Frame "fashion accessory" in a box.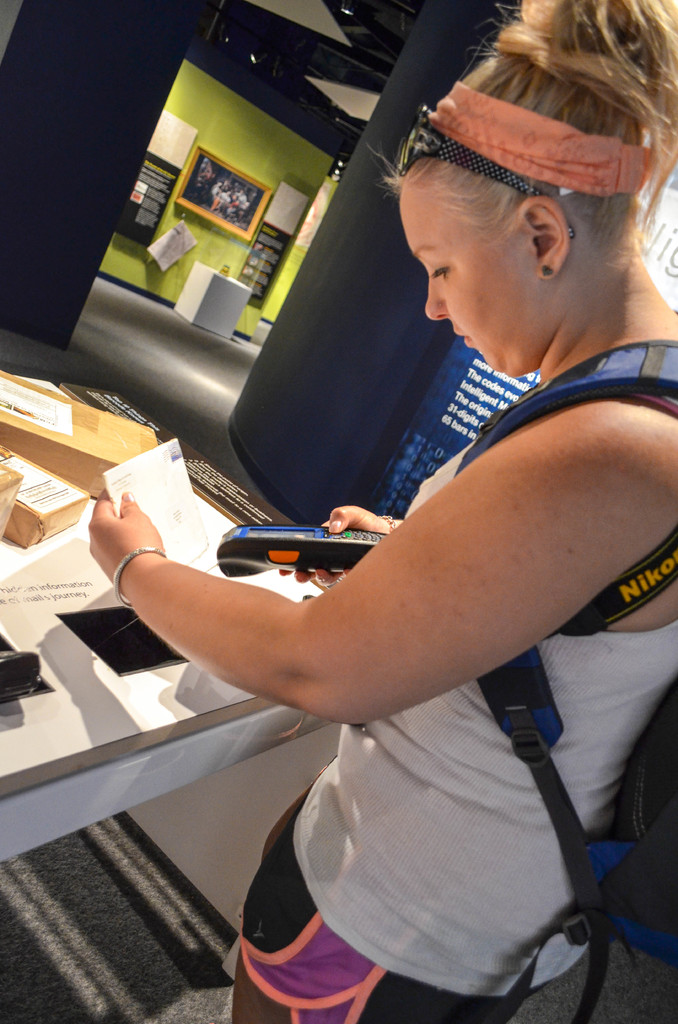
401 106 574 239.
